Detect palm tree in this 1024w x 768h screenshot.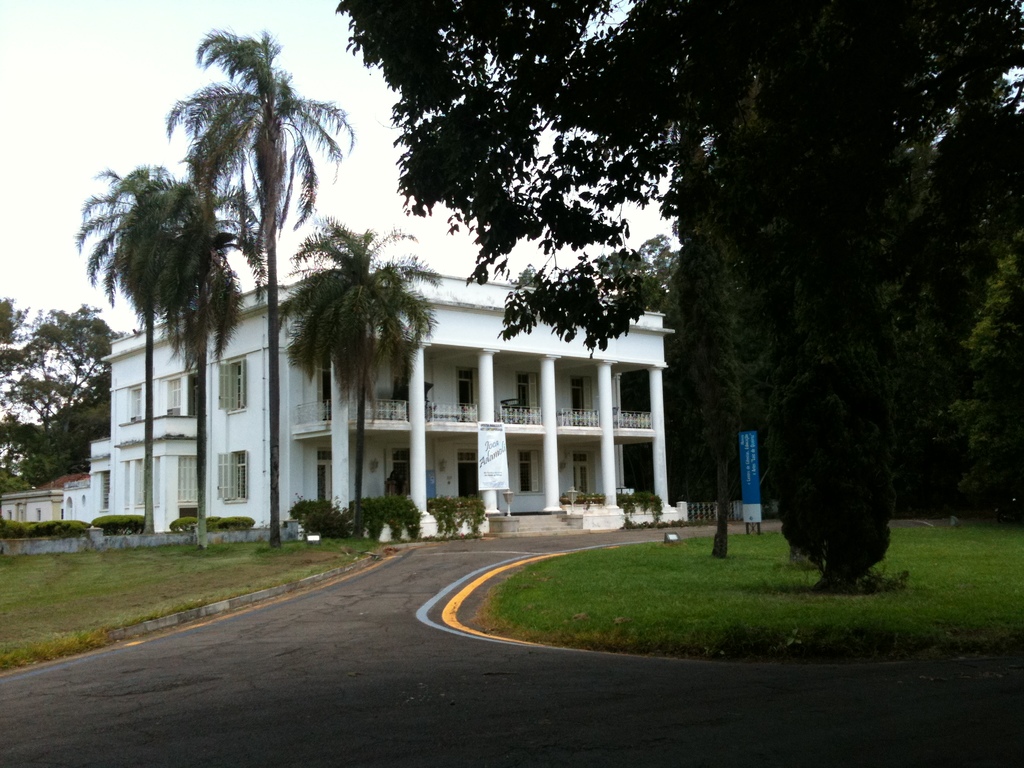
Detection: bbox(88, 157, 213, 565).
